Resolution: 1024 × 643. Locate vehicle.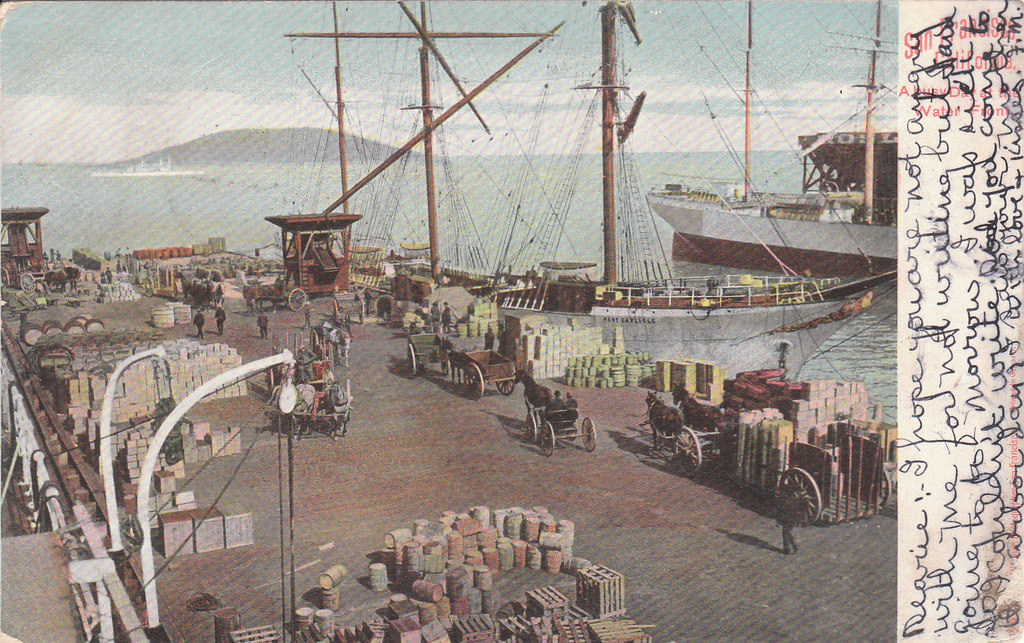
(349, 0, 898, 382).
